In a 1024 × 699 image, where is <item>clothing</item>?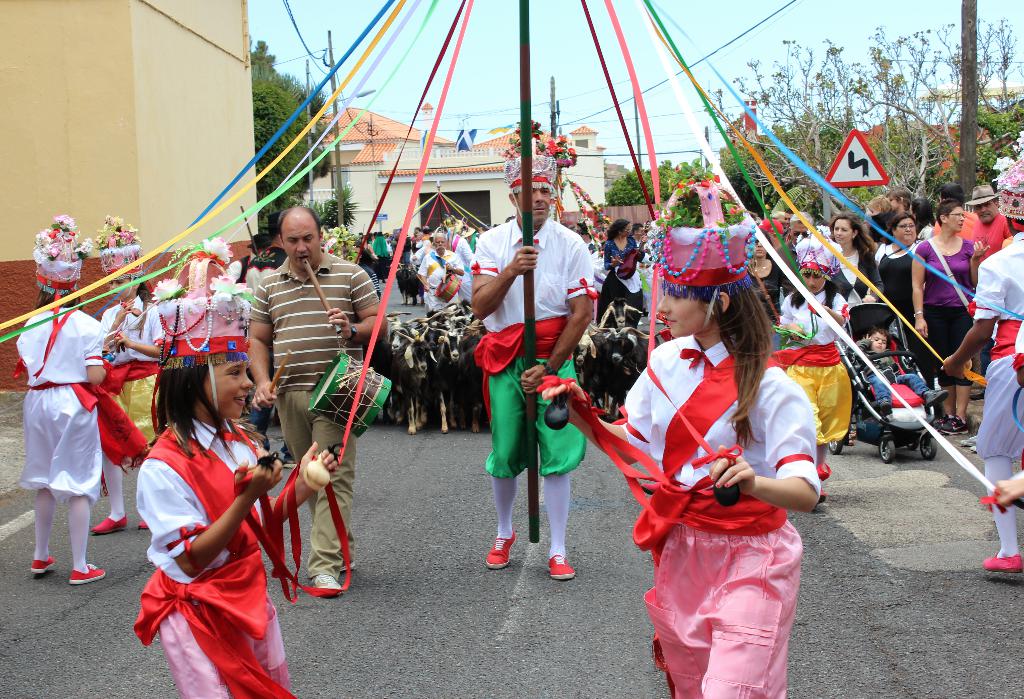
BBox(877, 242, 931, 361).
